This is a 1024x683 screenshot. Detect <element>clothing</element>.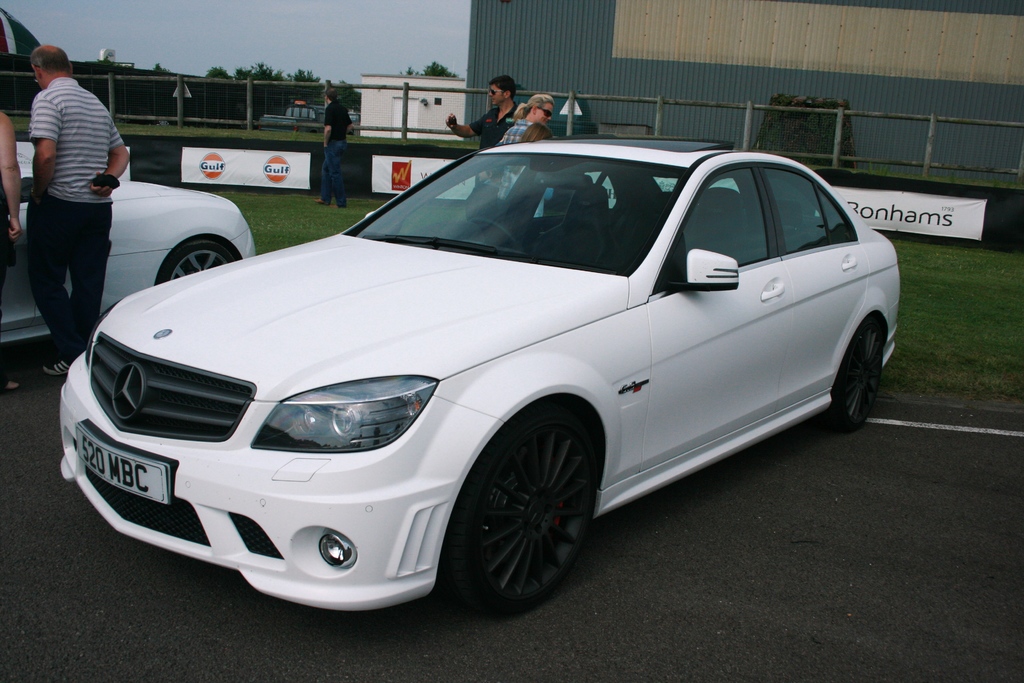
BBox(474, 108, 518, 187).
